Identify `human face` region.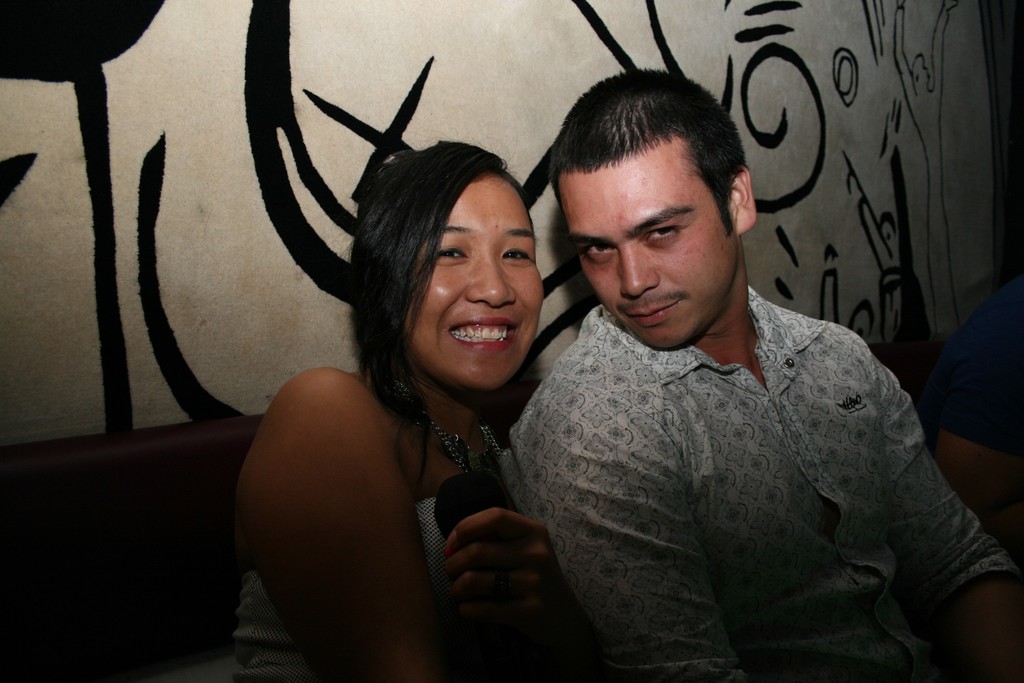
Region: BBox(550, 138, 733, 345).
